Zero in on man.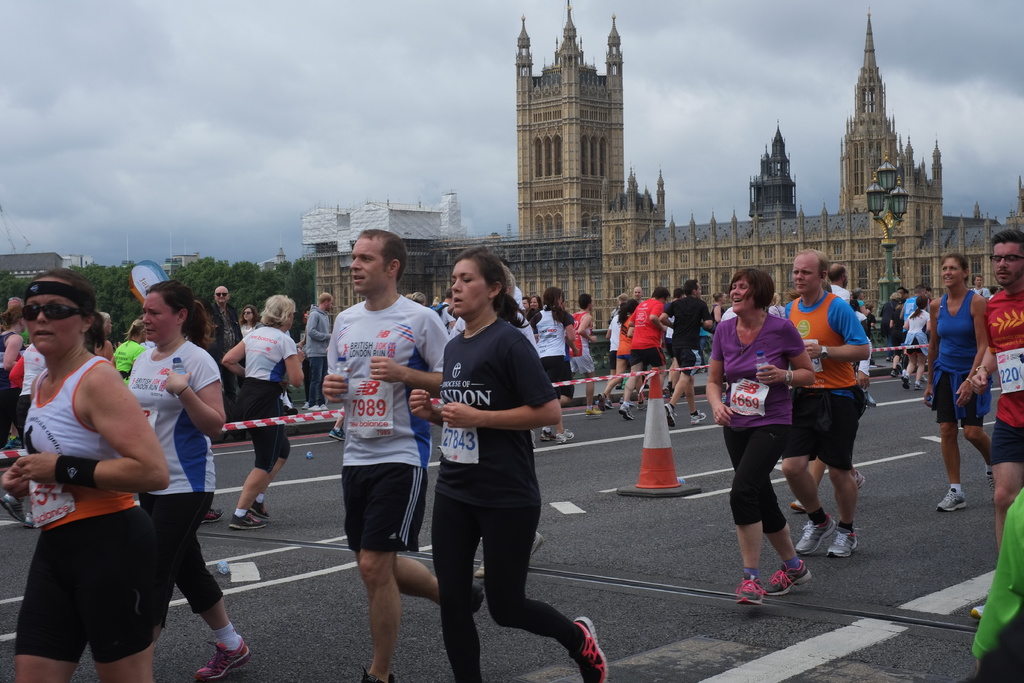
Zeroed in: pyautogui.locateOnScreen(440, 286, 455, 338).
